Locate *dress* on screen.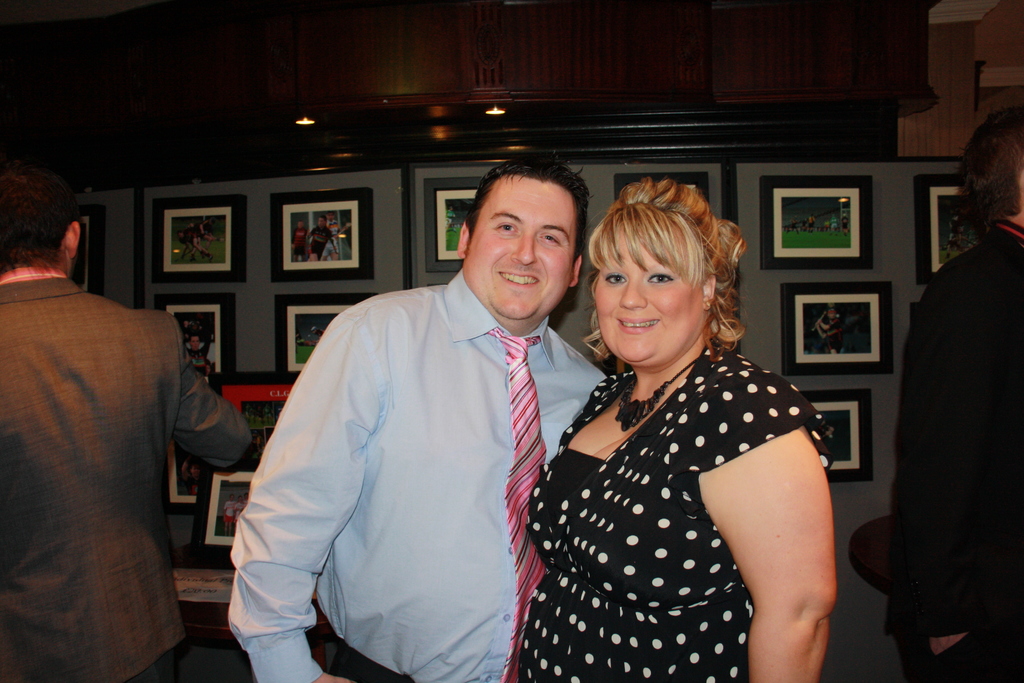
On screen at detection(520, 311, 840, 675).
